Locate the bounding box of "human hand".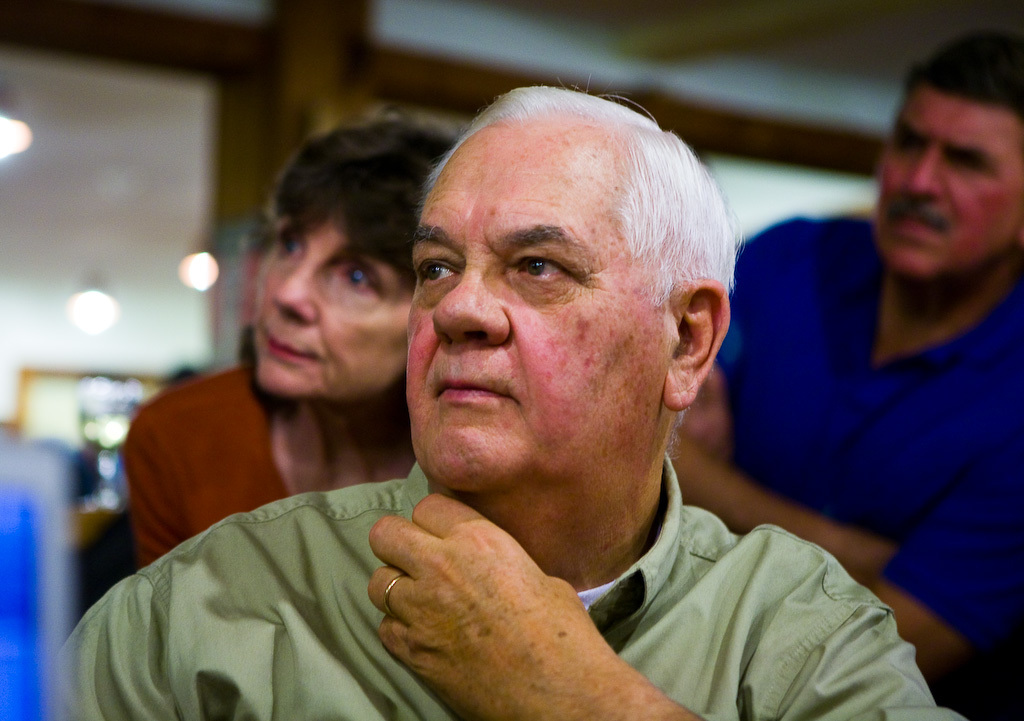
Bounding box: [368, 491, 624, 720].
